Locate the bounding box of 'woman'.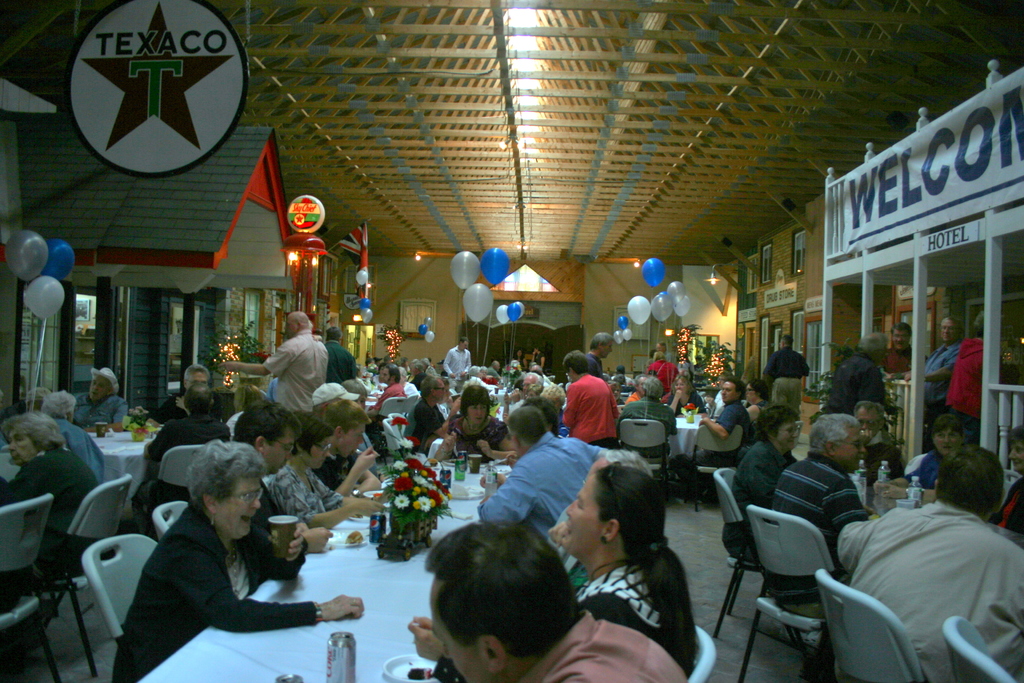
Bounding box: left=111, top=436, right=368, bottom=682.
